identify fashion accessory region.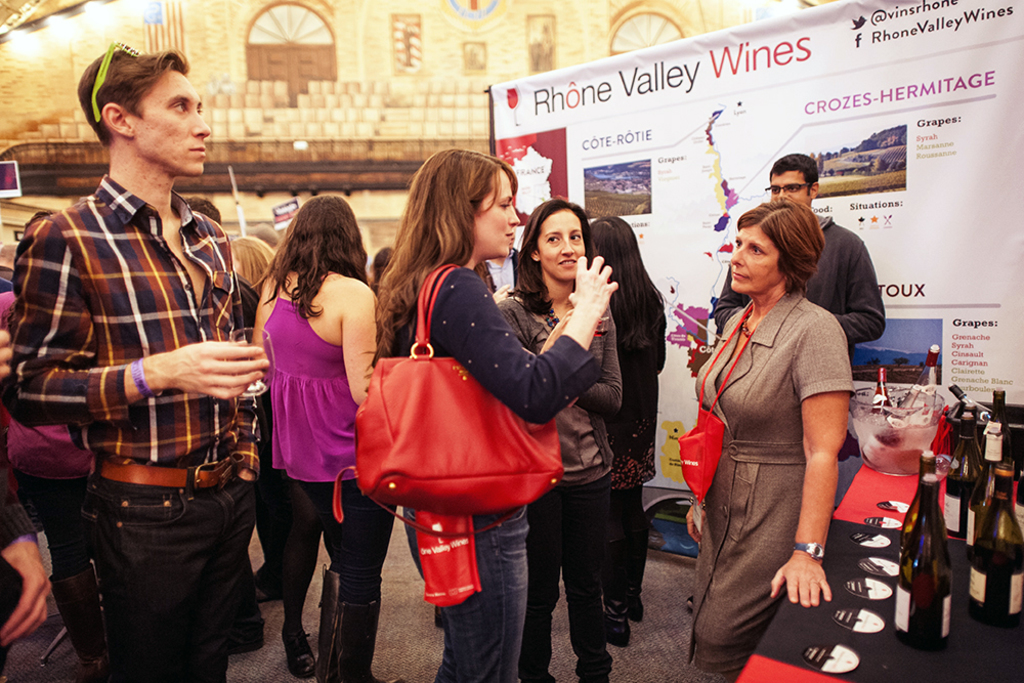
Region: 71,444,243,489.
